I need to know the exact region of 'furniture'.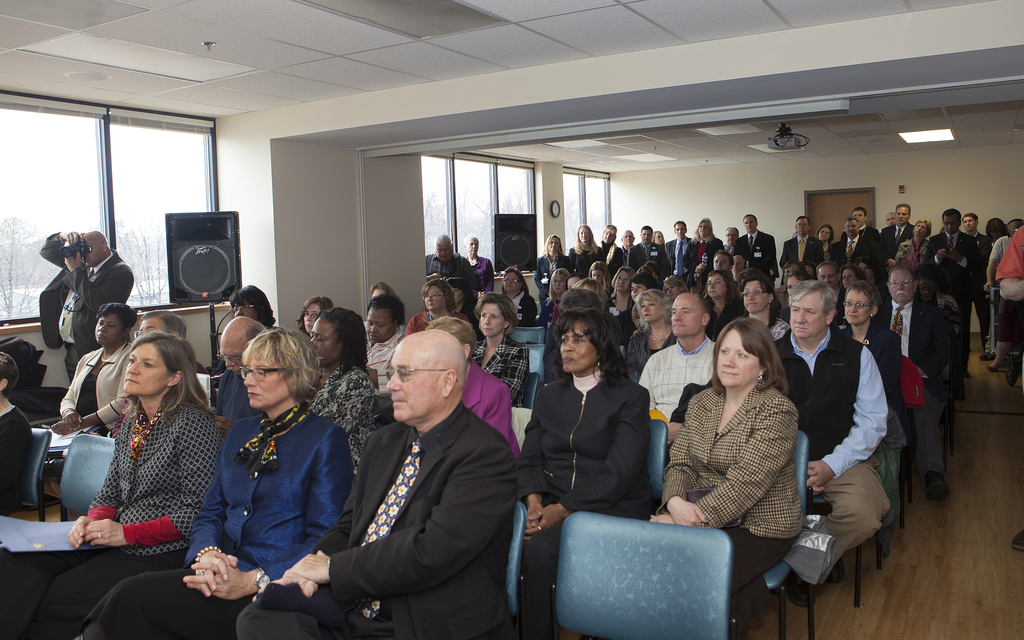
Region: left=61, top=431, right=115, bottom=525.
